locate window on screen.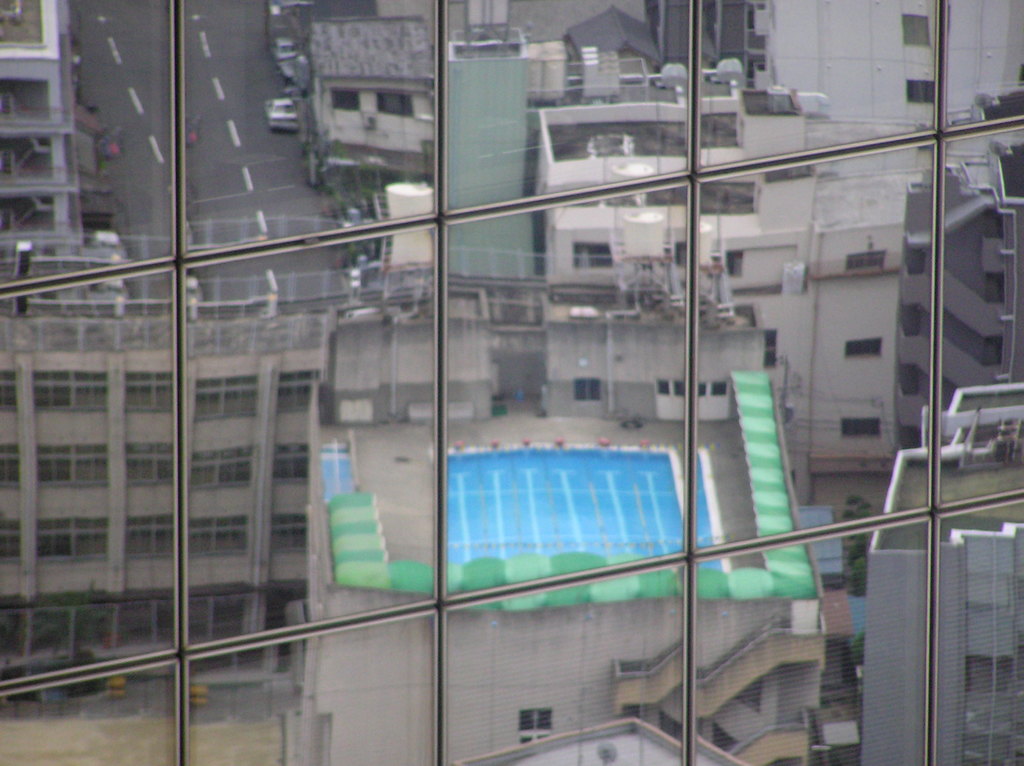
On screen at box=[840, 417, 879, 440].
